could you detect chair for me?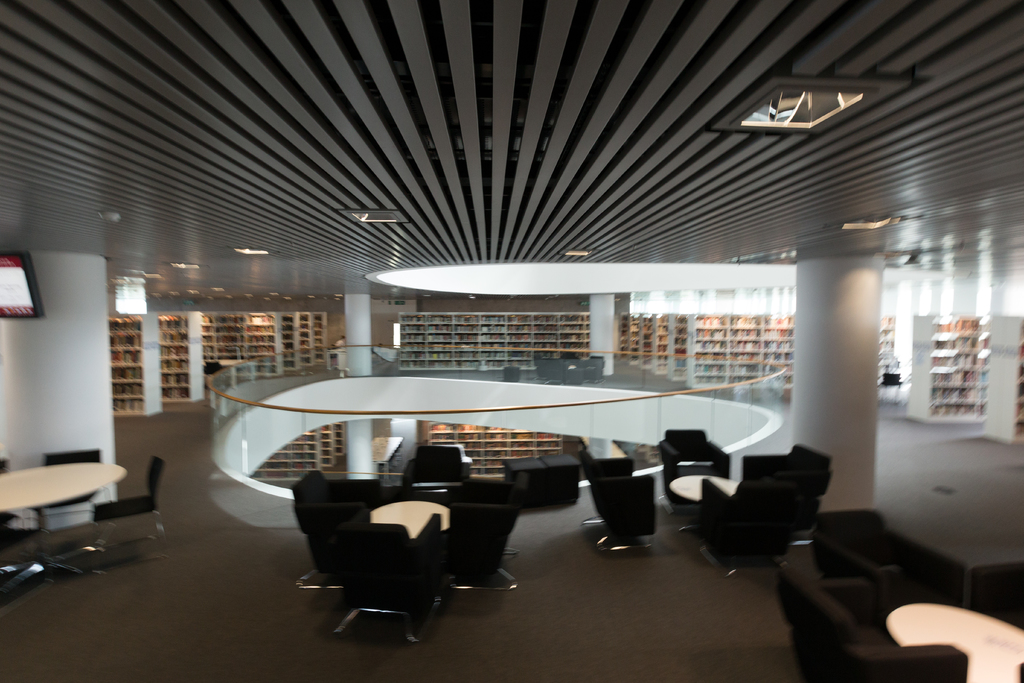
Detection result: pyautogui.locateOnScreen(95, 454, 166, 559).
